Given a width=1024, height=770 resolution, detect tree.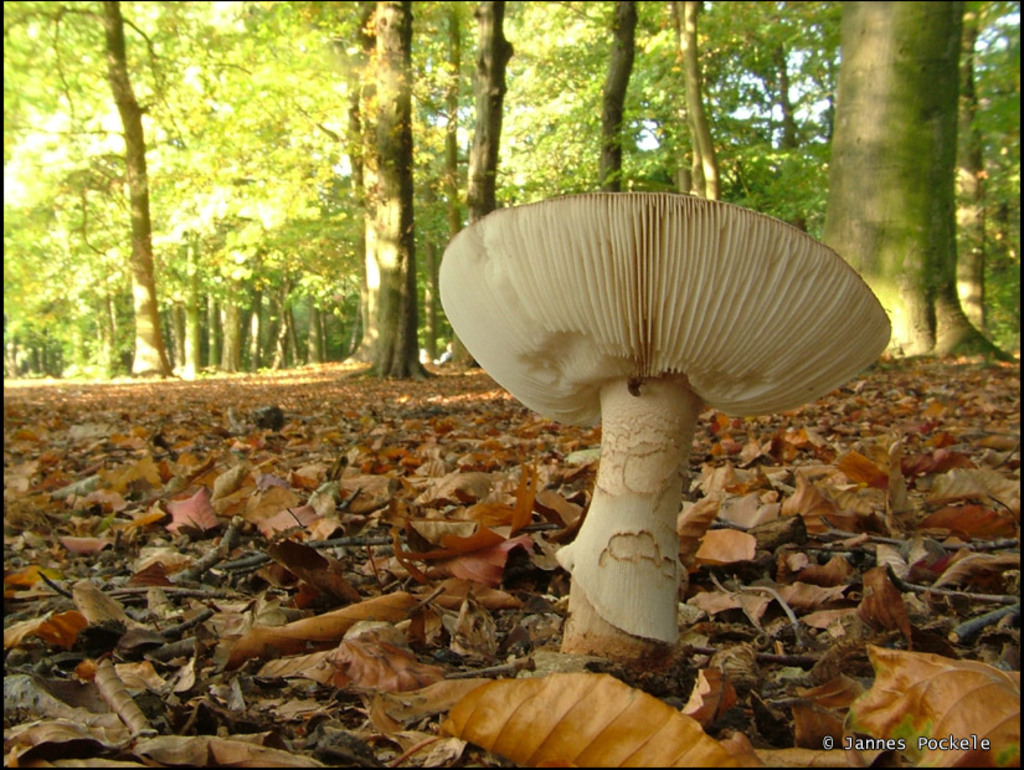
x1=809 y1=1 x2=1023 y2=374.
